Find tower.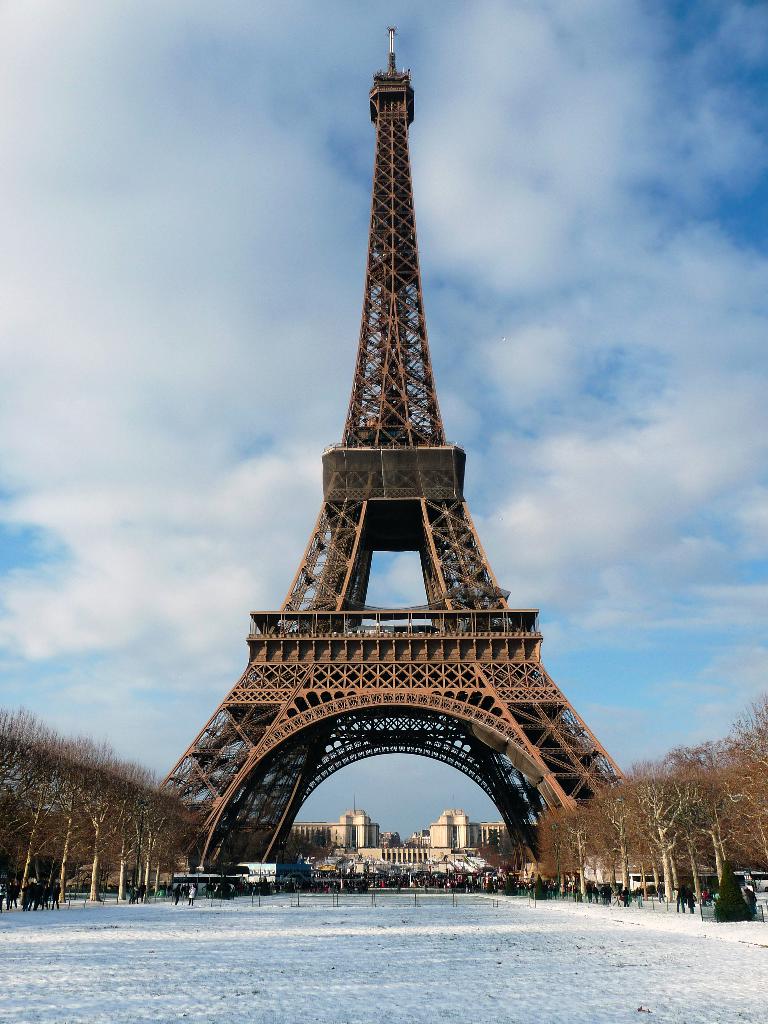
132/58/632/875.
